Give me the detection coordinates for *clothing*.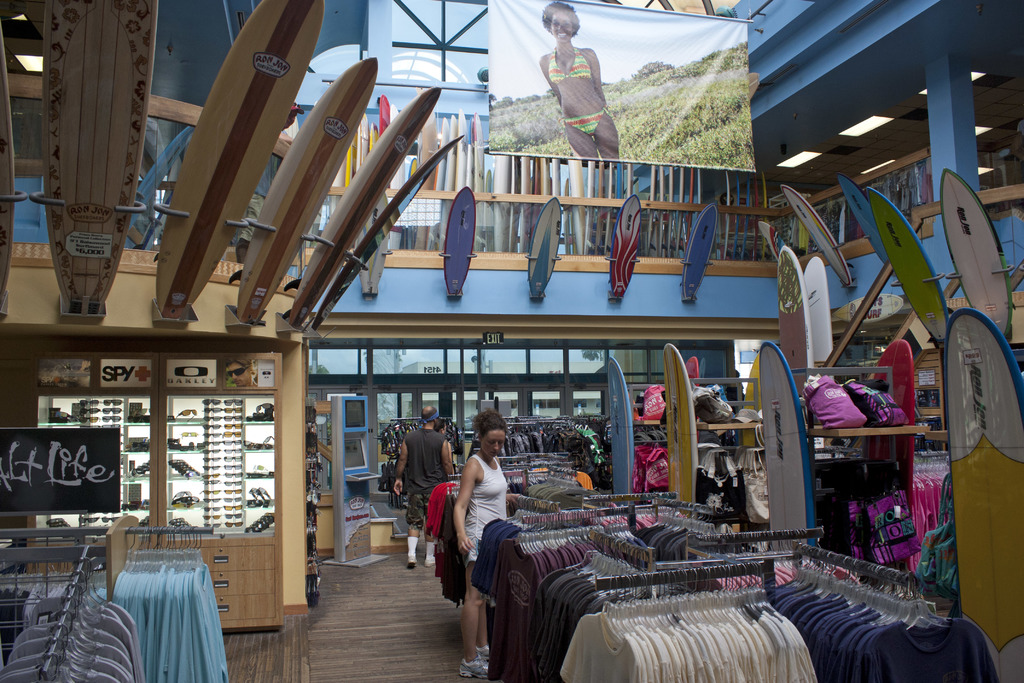
bbox=[404, 424, 449, 532].
